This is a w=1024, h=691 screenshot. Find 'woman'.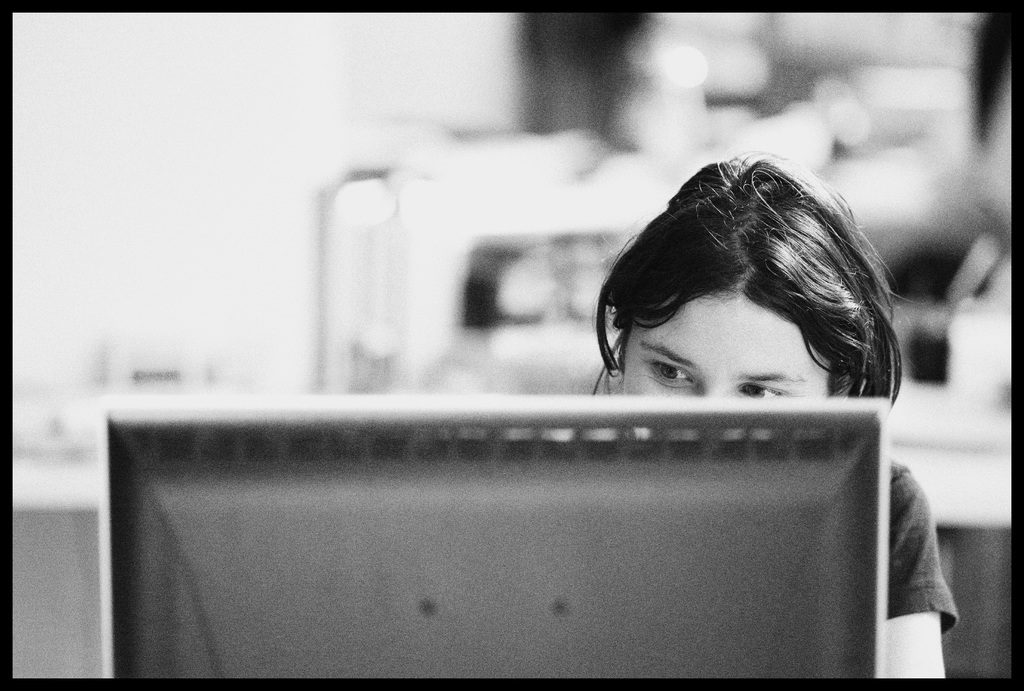
Bounding box: pyautogui.locateOnScreen(592, 147, 960, 676).
